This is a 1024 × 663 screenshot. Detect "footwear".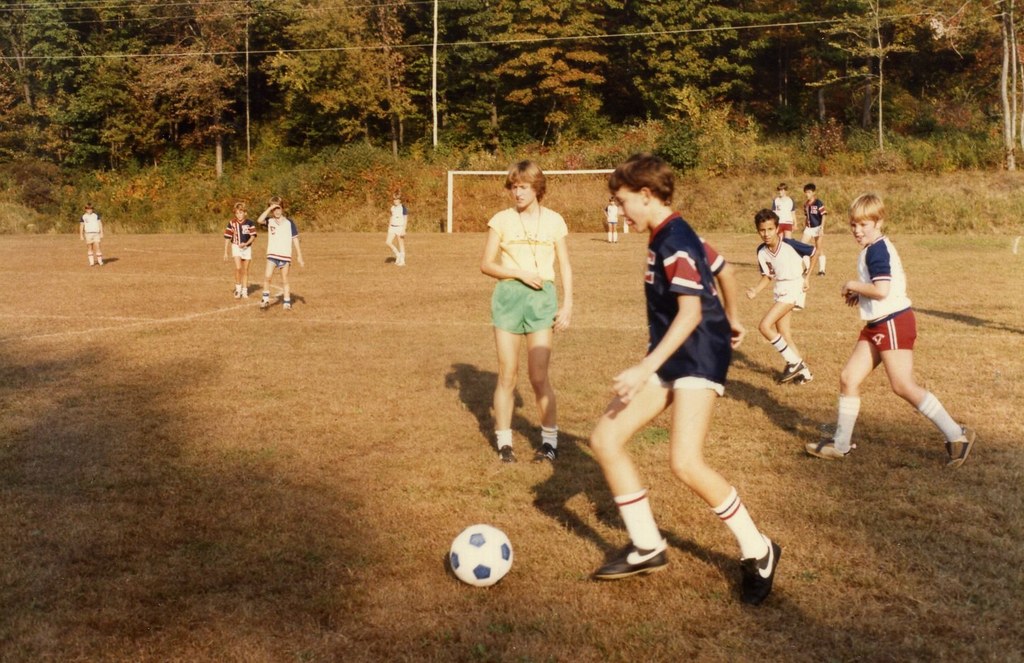
Rect(535, 443, 553, 465).
